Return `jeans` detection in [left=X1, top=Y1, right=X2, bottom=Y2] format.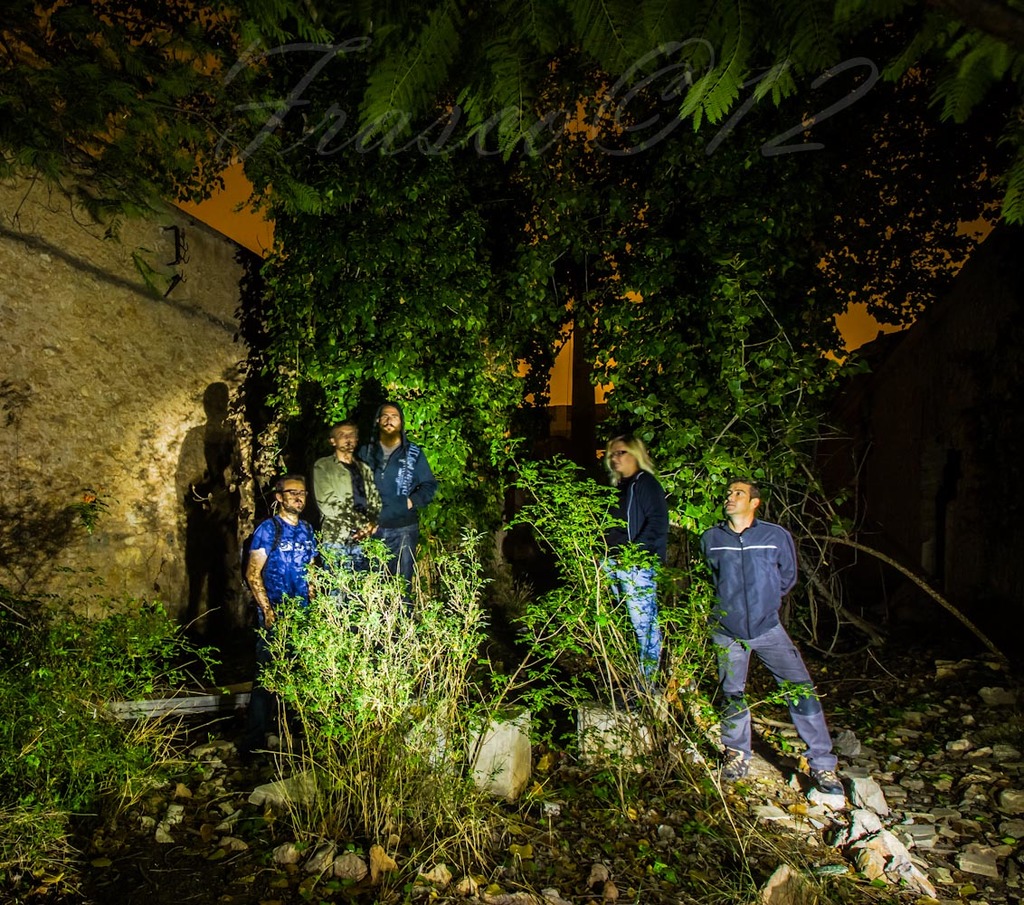
[left=375, top=518, right=420, bottom=611].
